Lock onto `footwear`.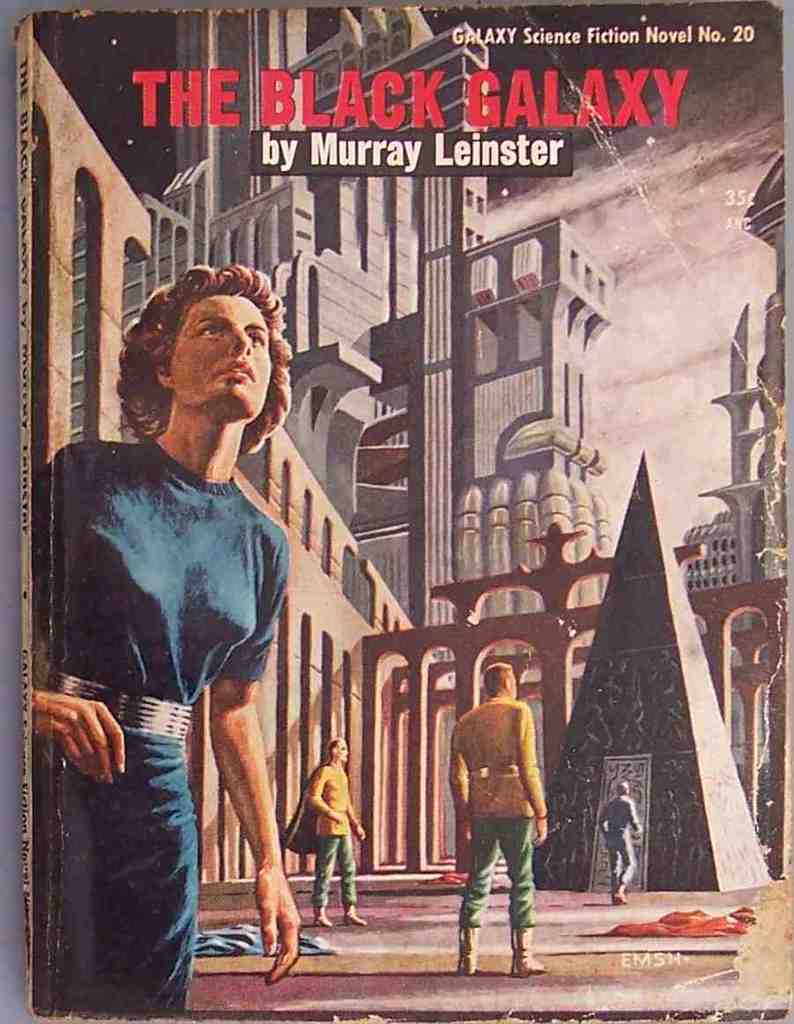
Locked: 314/905/330/924.
